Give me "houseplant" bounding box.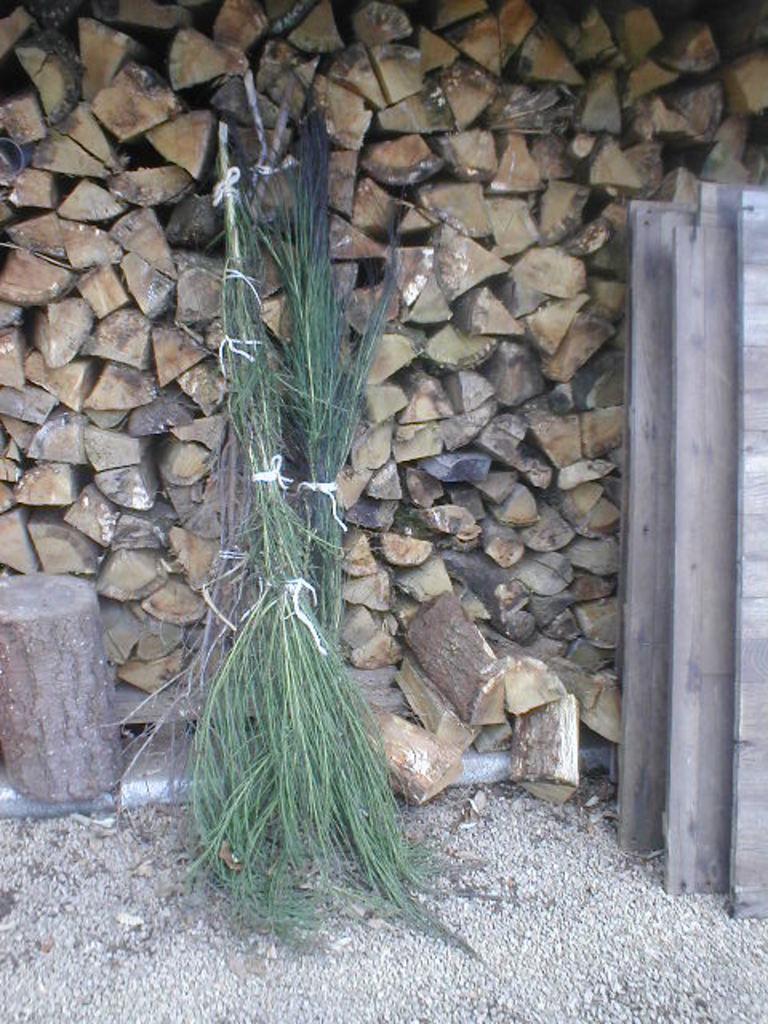
box(138, 130, 446, 882).
